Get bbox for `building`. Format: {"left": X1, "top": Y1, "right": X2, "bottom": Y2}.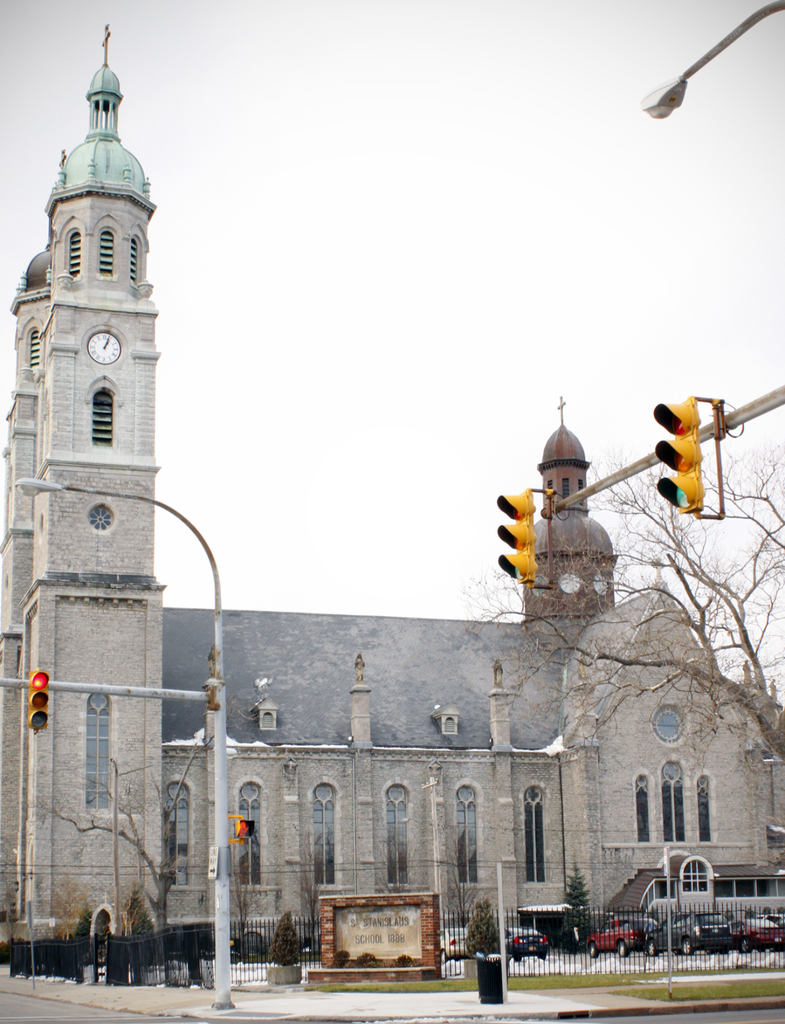
{"left": 0, "top": 24, "right": 784, "bottom": 941}.
